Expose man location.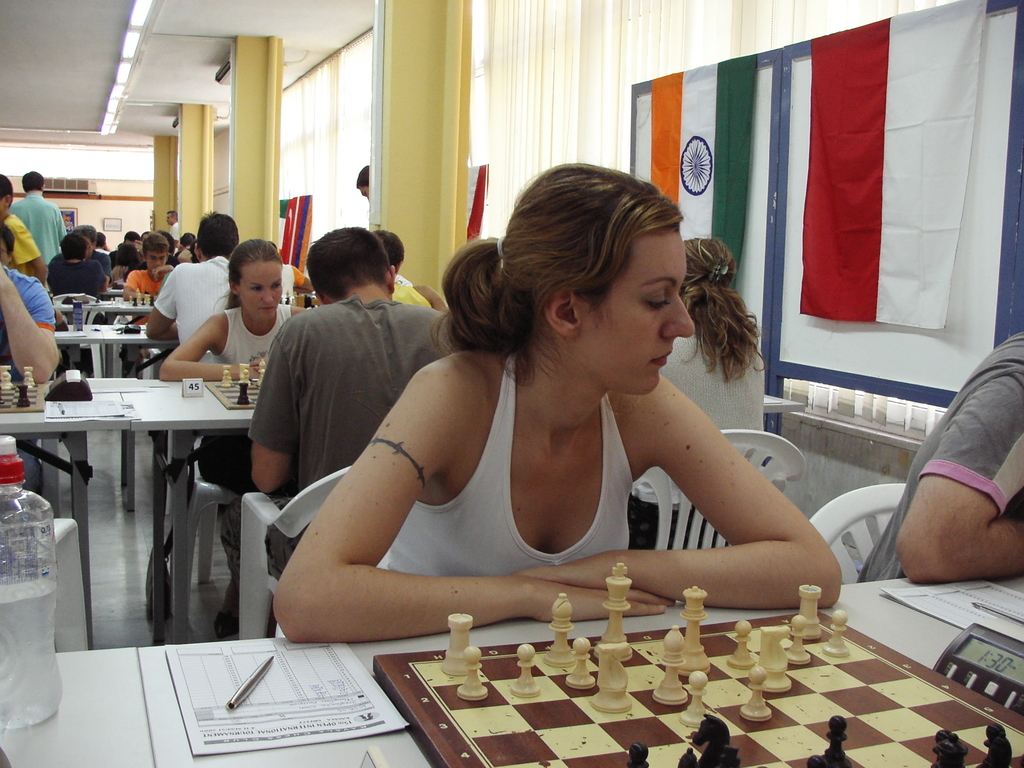
Exposed at bbox=(52, 230, 104, 289).
